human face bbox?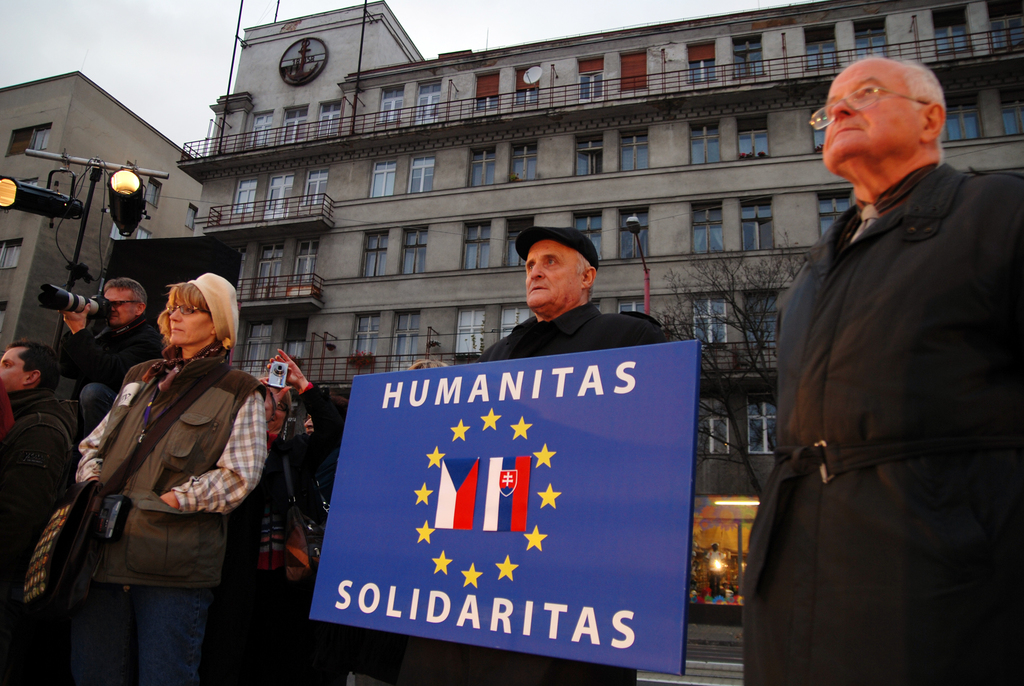
BBox(822, 60, 918, 172)
